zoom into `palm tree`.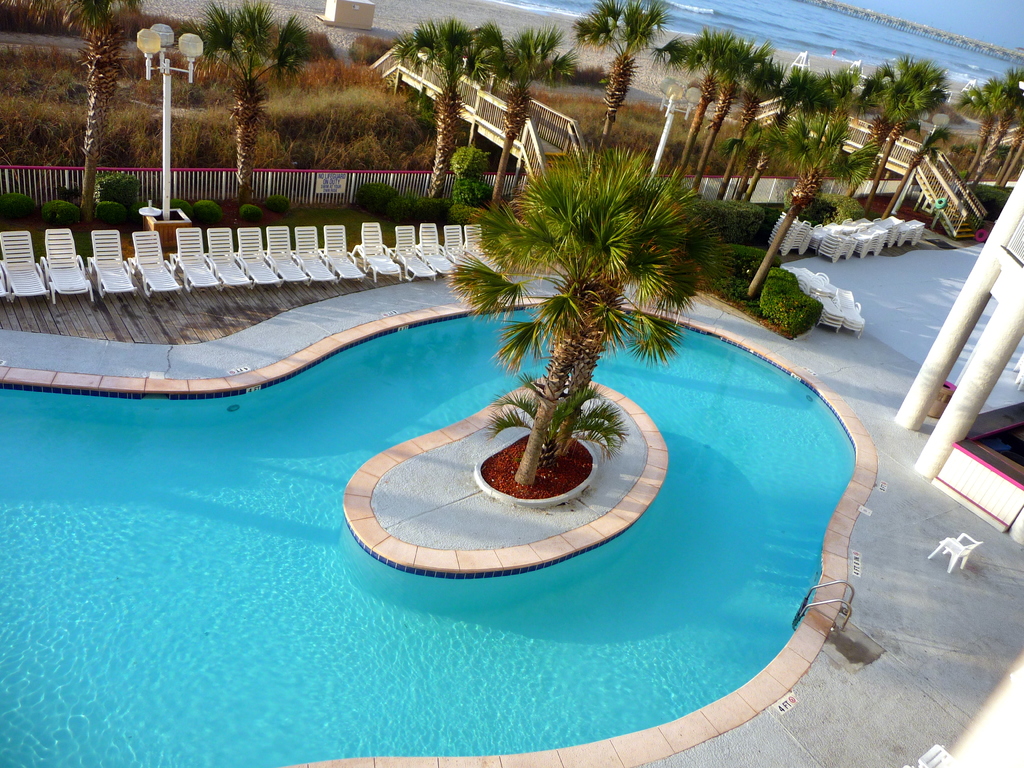
Zoom target: Rect(755, 69, 824, 180).
